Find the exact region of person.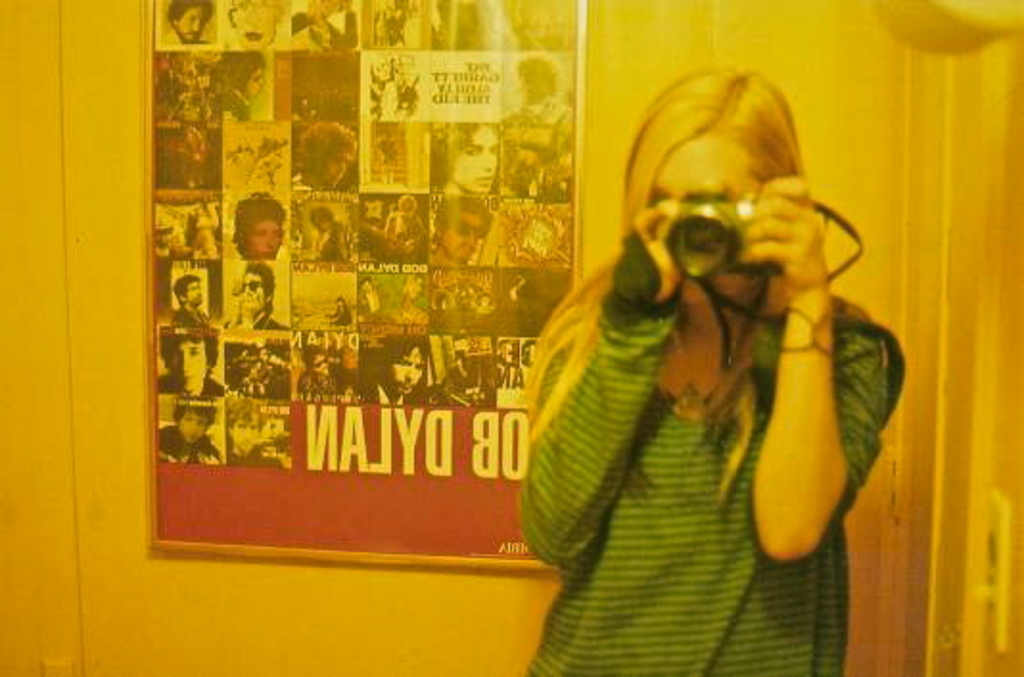
Exact region: box=[376, 274, 435, 322].
